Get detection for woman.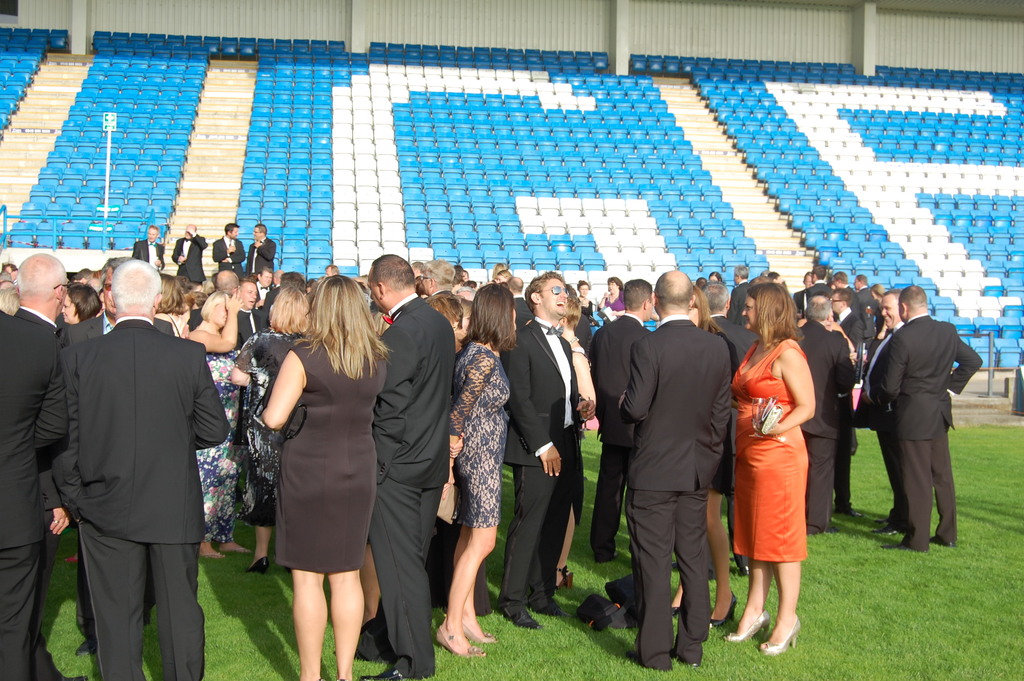
Detection: box=[433, 279, 517, 659].
